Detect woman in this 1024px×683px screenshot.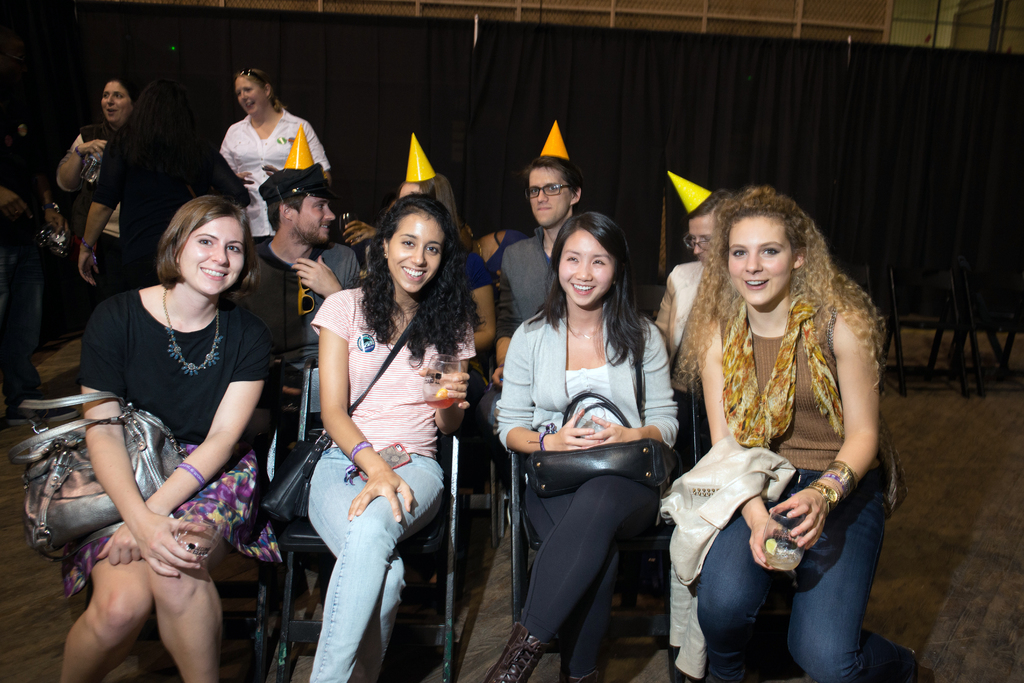
Detection: box=[220, 68, 331, 246].
